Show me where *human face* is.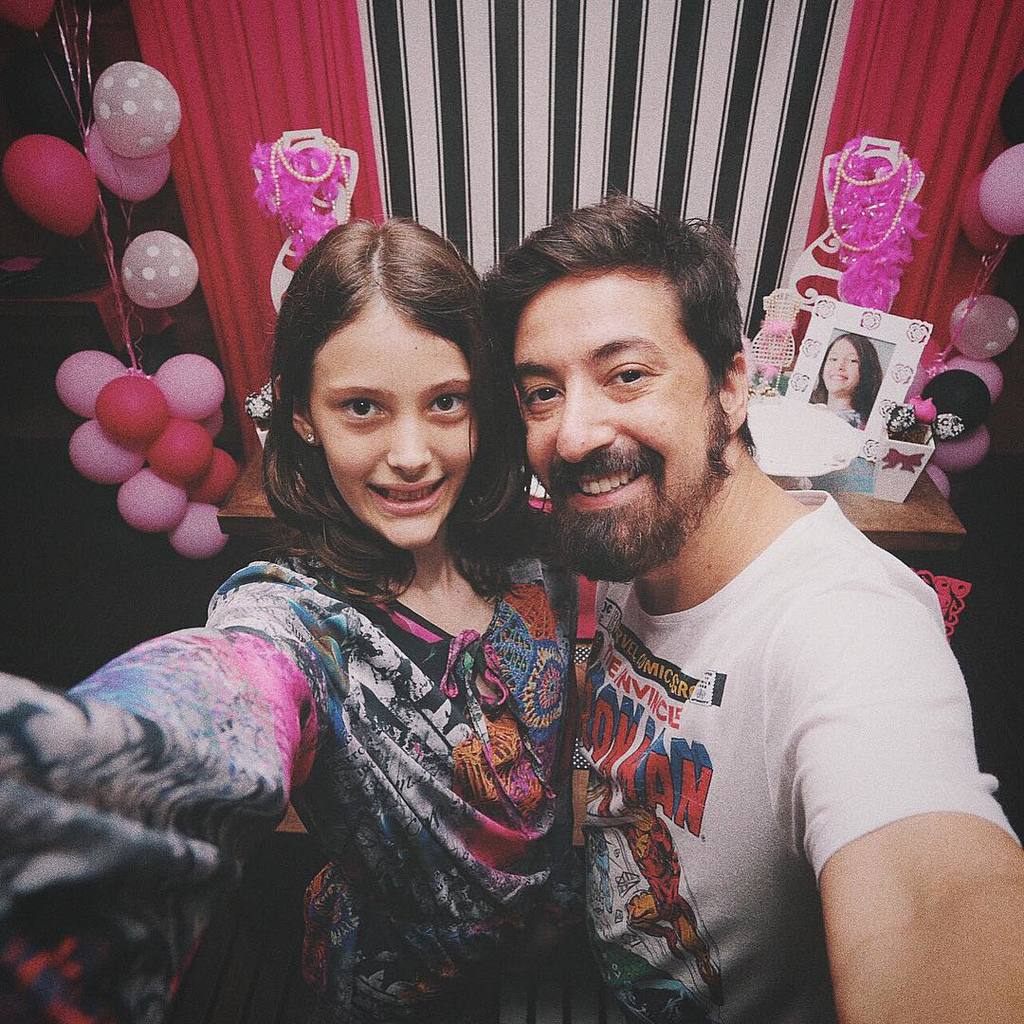
*human face* is at {"x1": 510, "y1": 267, "x2": 728, "y2": 576}.
